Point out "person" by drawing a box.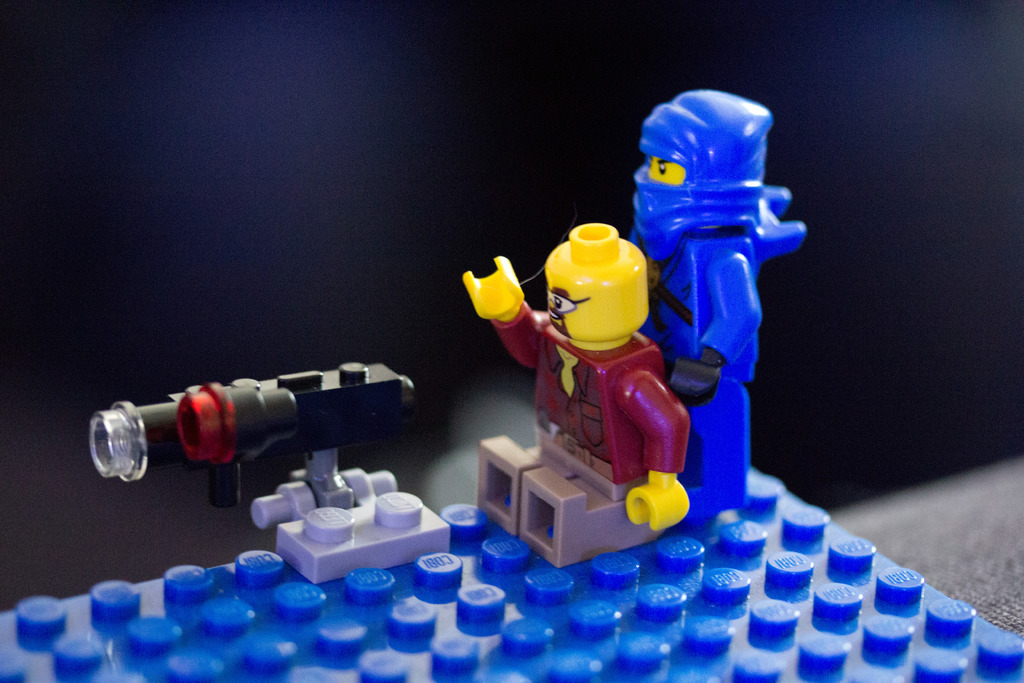
{"x1": 627, "y1": 85, "x2": 804, "y2": 519}.
